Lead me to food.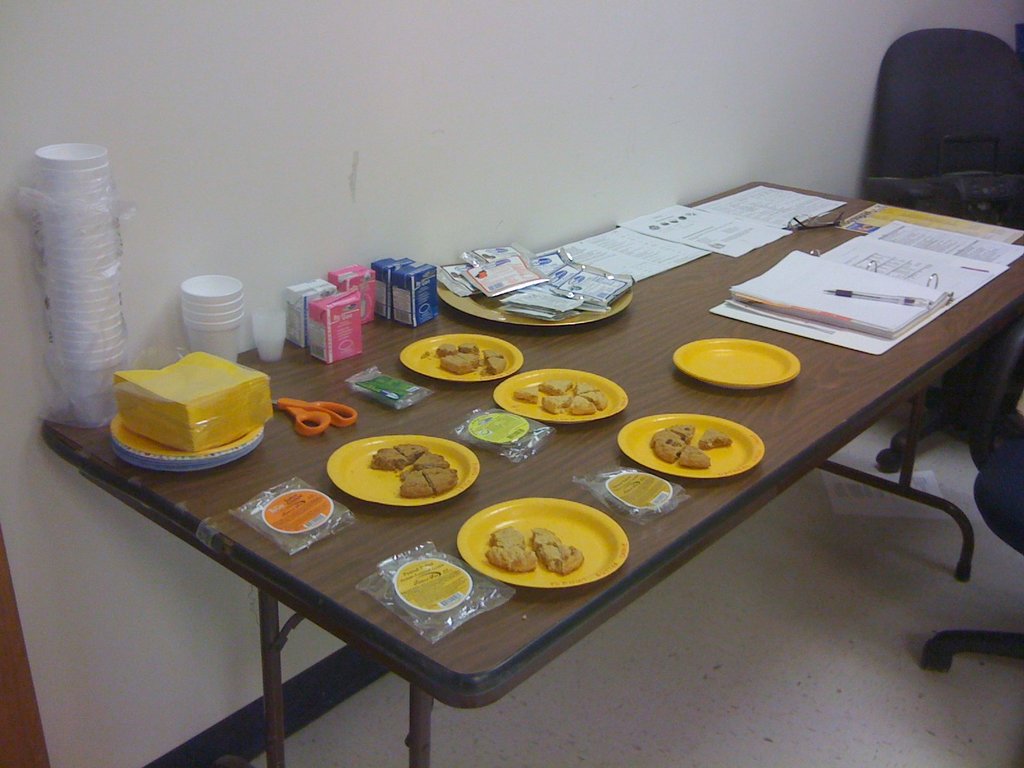
Lead to box=[426, 467, 460, 495].
